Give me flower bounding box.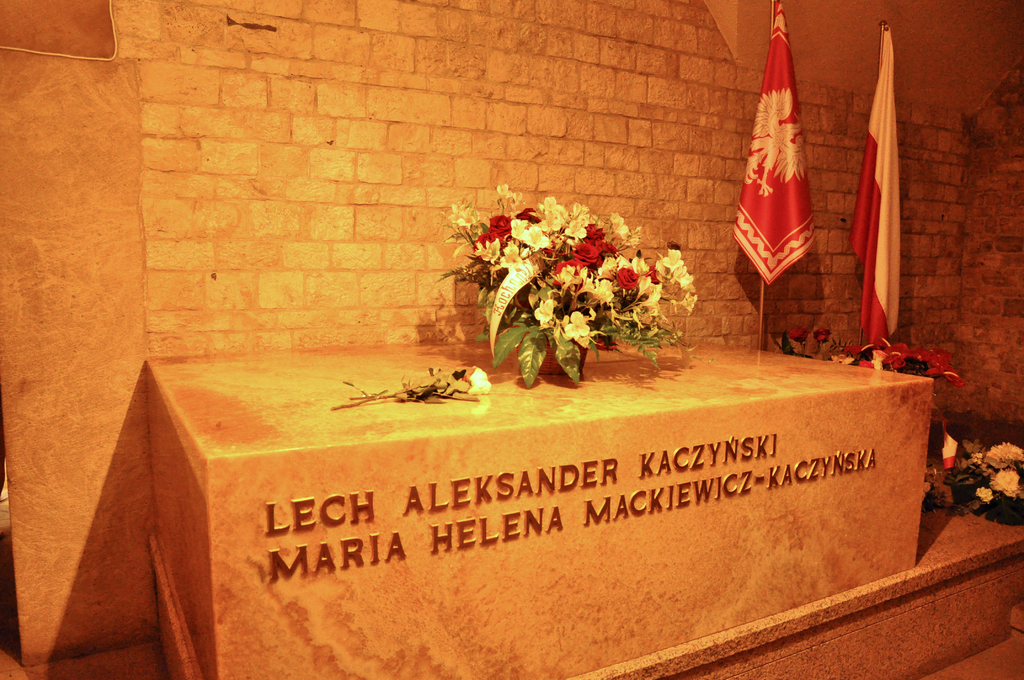
(486, 215, 517, 241).
